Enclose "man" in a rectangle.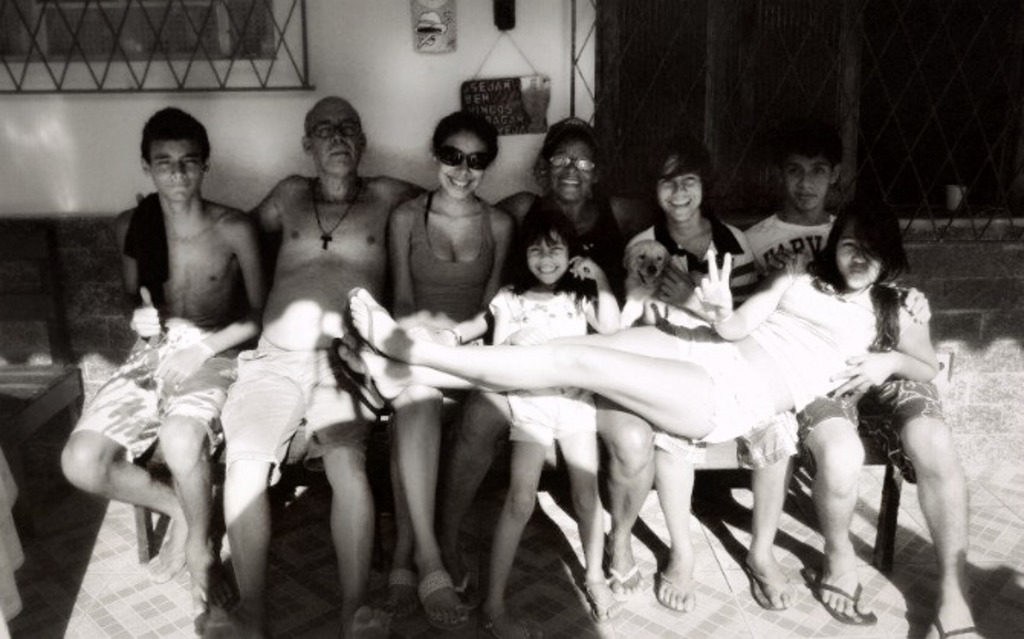
{"left": 58, "top": 110, "right": 232, "bottom": 613}.
